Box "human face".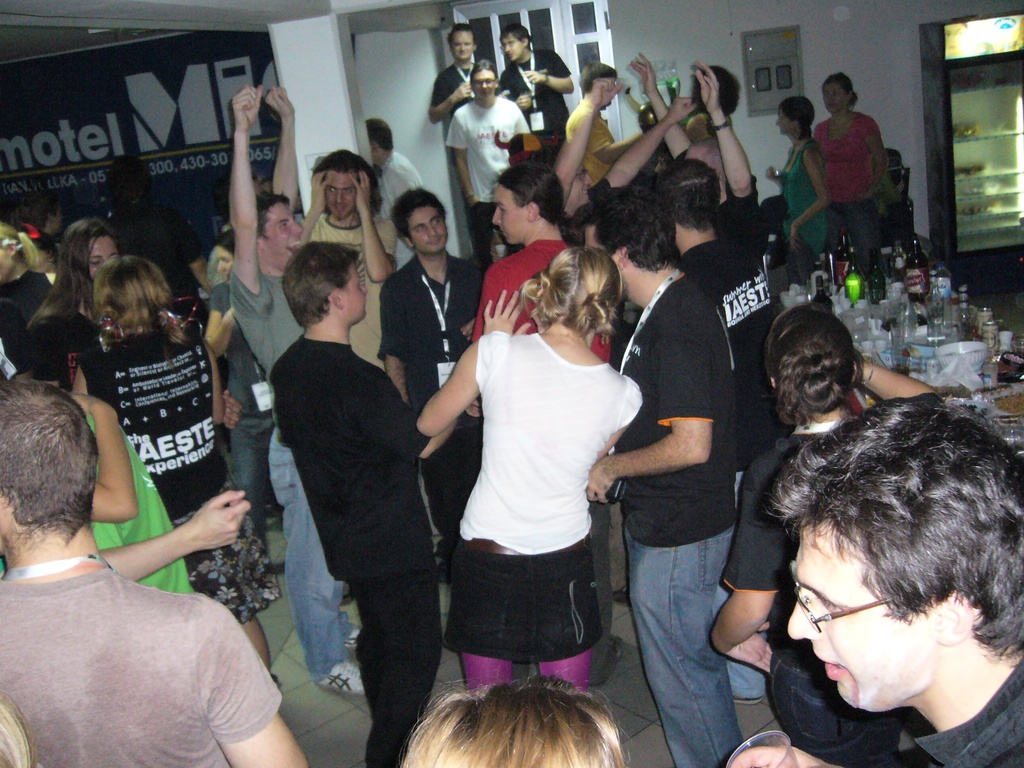
box(86, 239, 117, 280).
